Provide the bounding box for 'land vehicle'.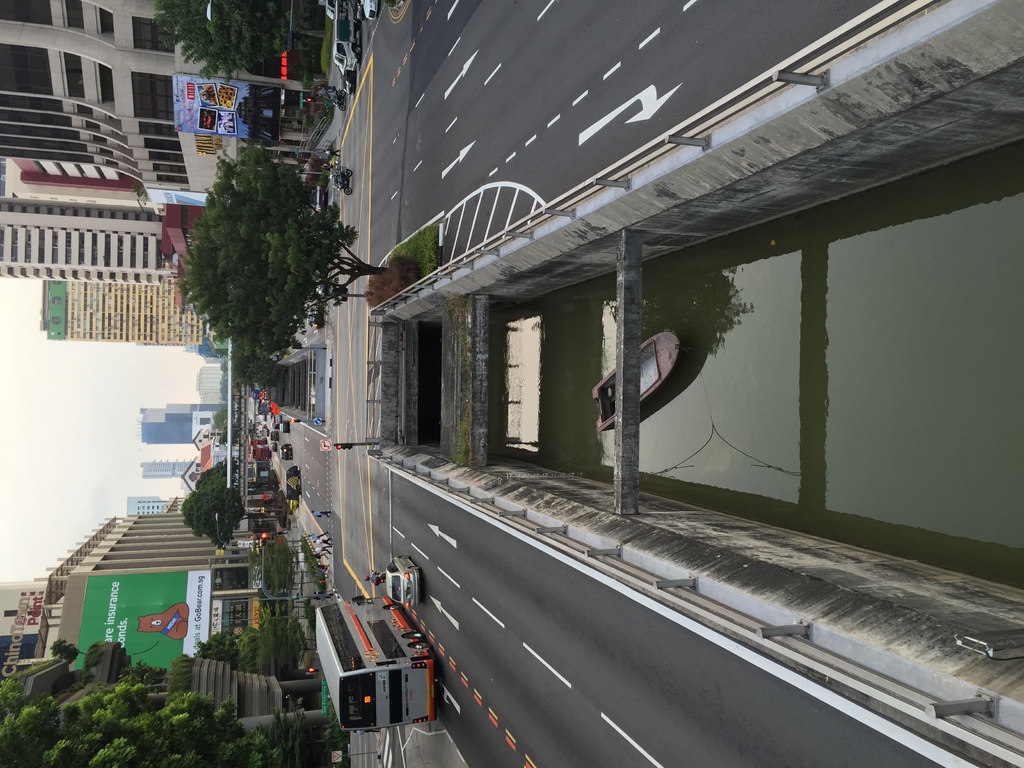
bbox=[329, 0, 332, 13].
